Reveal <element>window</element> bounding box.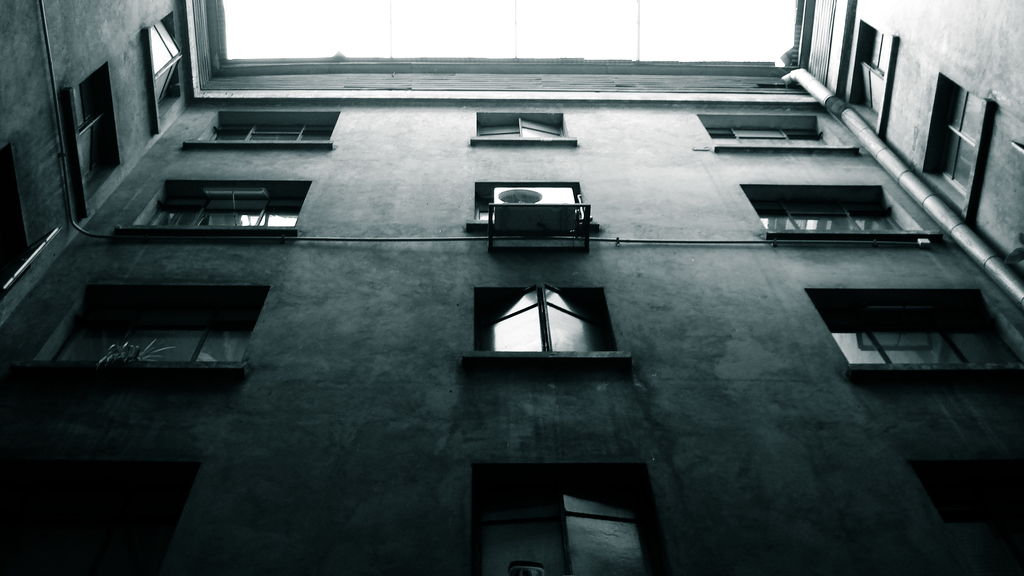
Revealed: (left=824, top=309, right=1023, bottom=368).
